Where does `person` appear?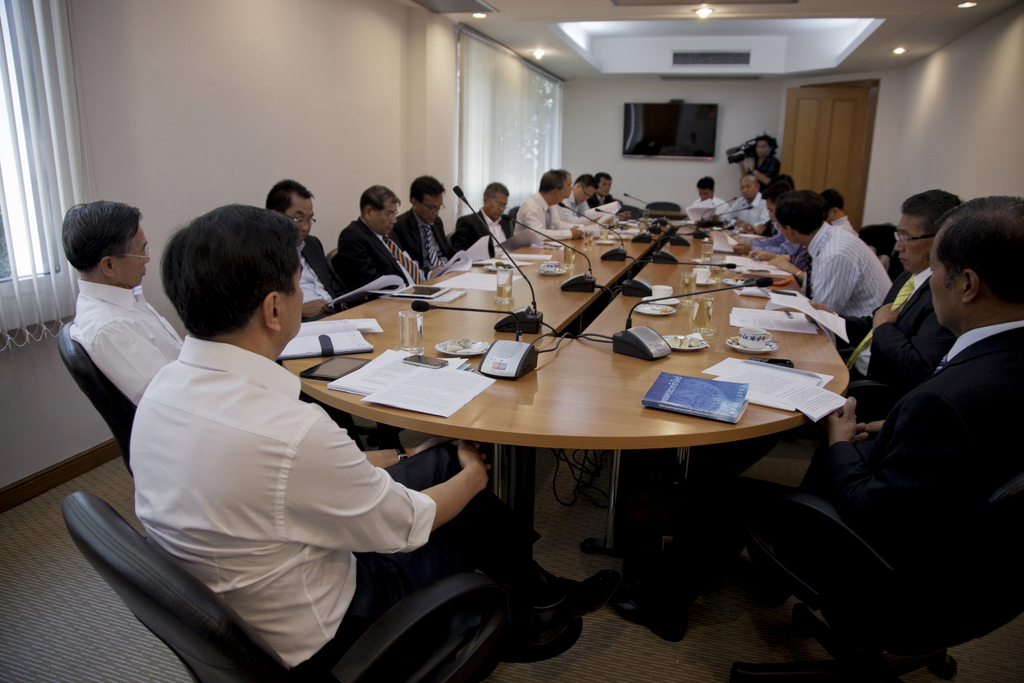
Appears at (264, 179, 360, 319).
